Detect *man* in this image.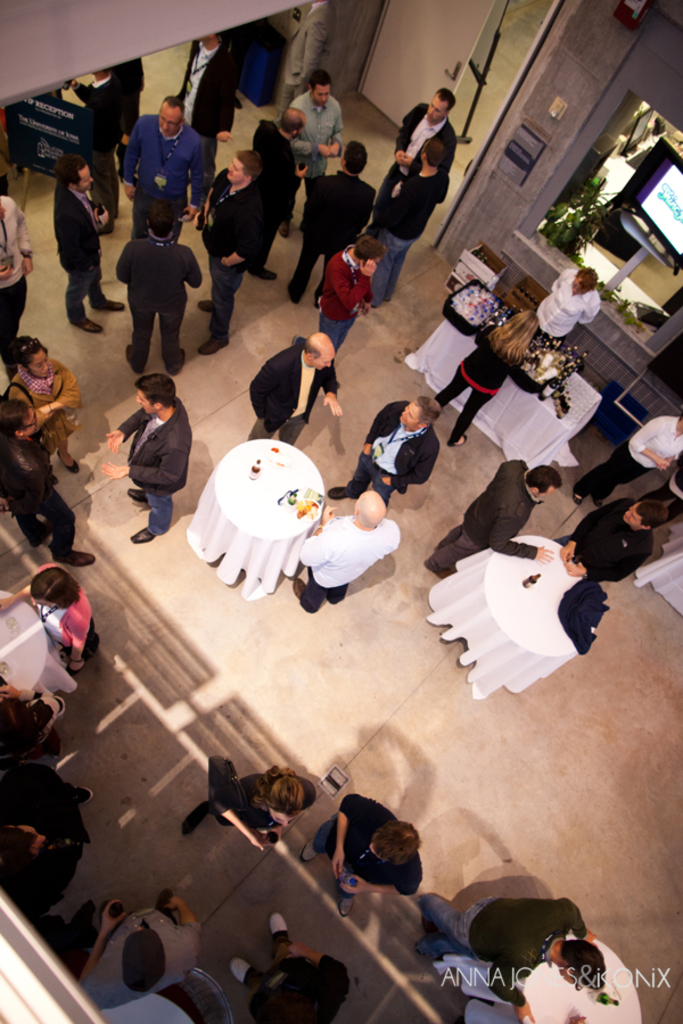
Detection: box(367, 140, 446, 298).
